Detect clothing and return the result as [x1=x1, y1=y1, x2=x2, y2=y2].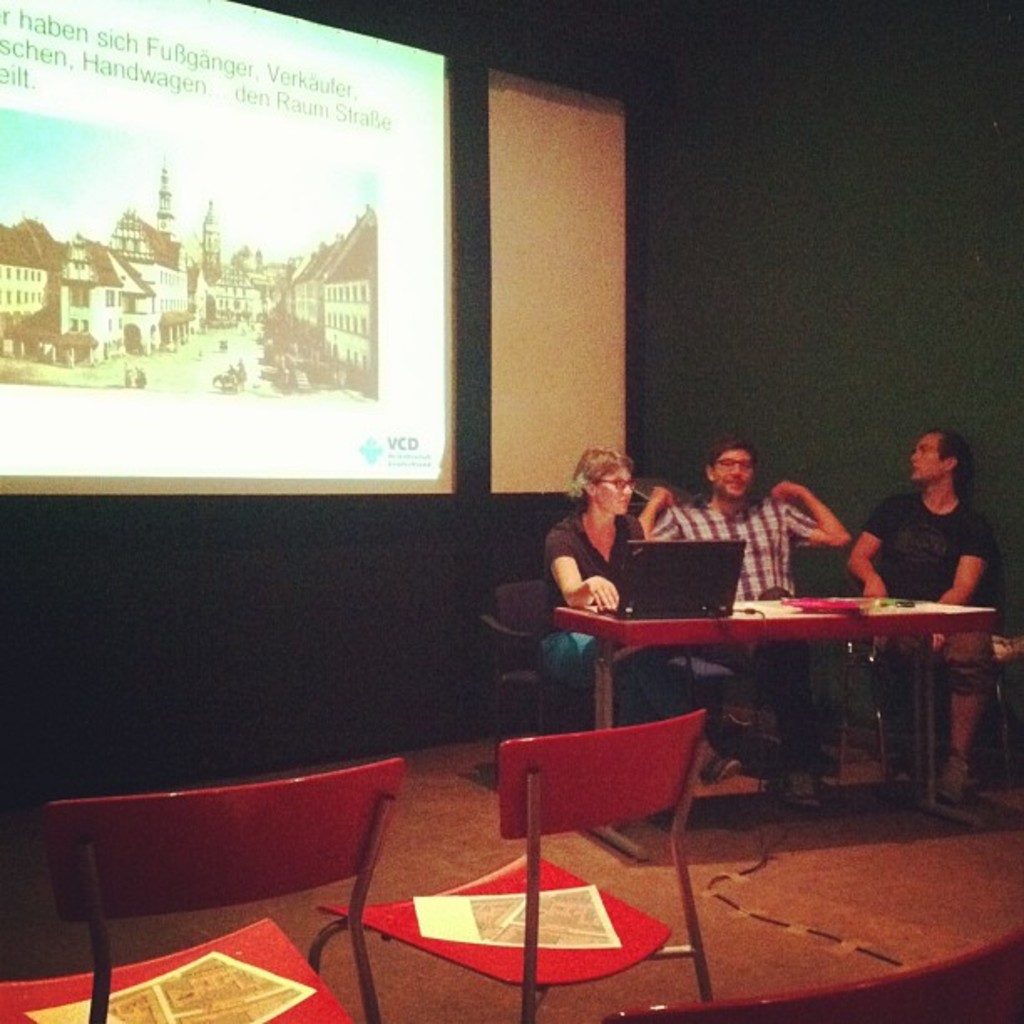
[x1=643, y1=484, x2=813, y2=604].
